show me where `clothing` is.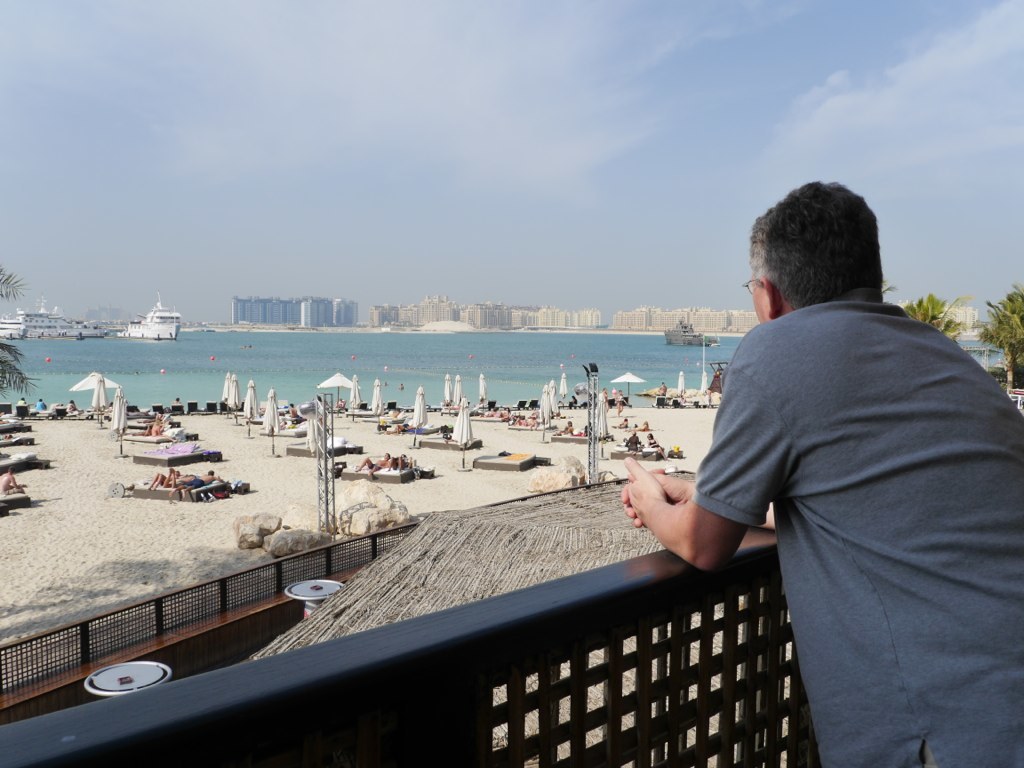
`clothing` is at bbox=(662, 217, 1006, 728).
